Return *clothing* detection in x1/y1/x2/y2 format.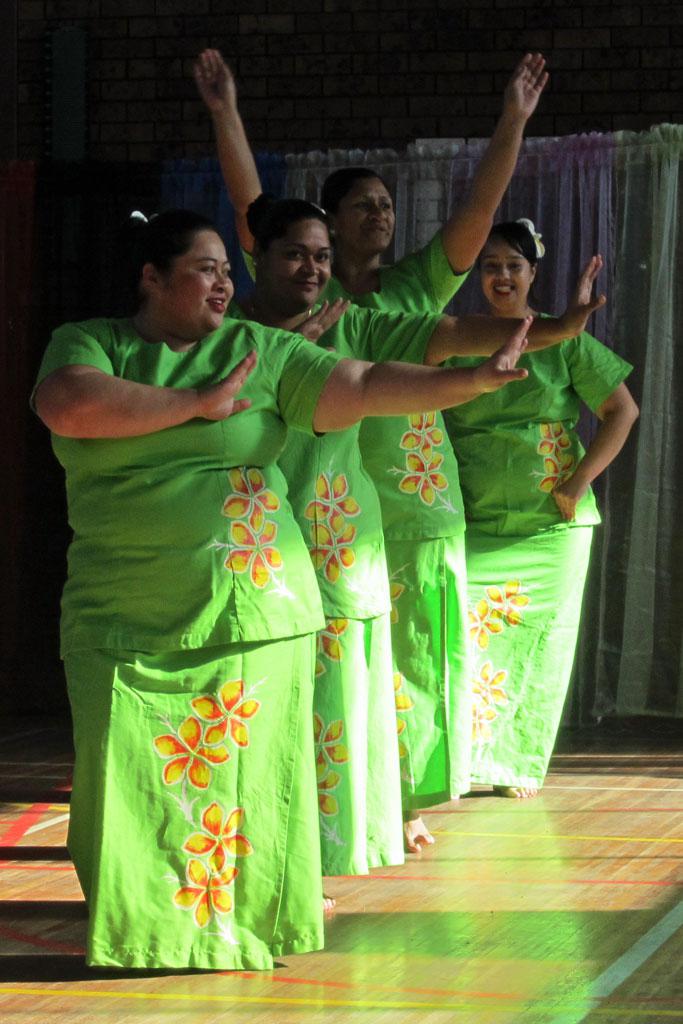
38/290/335/940.
